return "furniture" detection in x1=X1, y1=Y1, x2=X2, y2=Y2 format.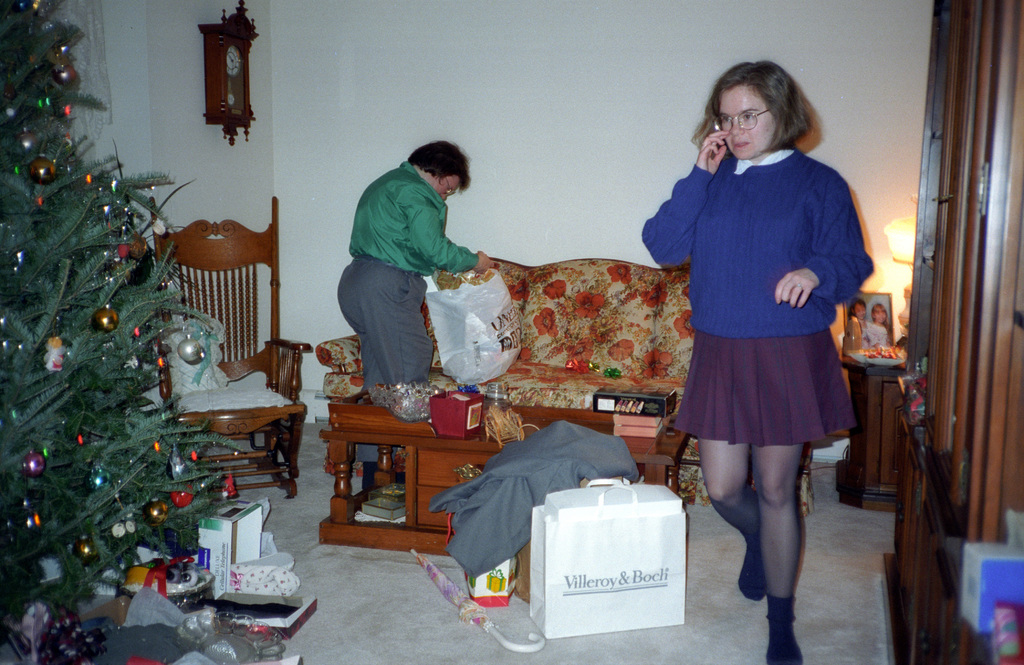
x1=835, y1=345, x2=900, y2=511.
